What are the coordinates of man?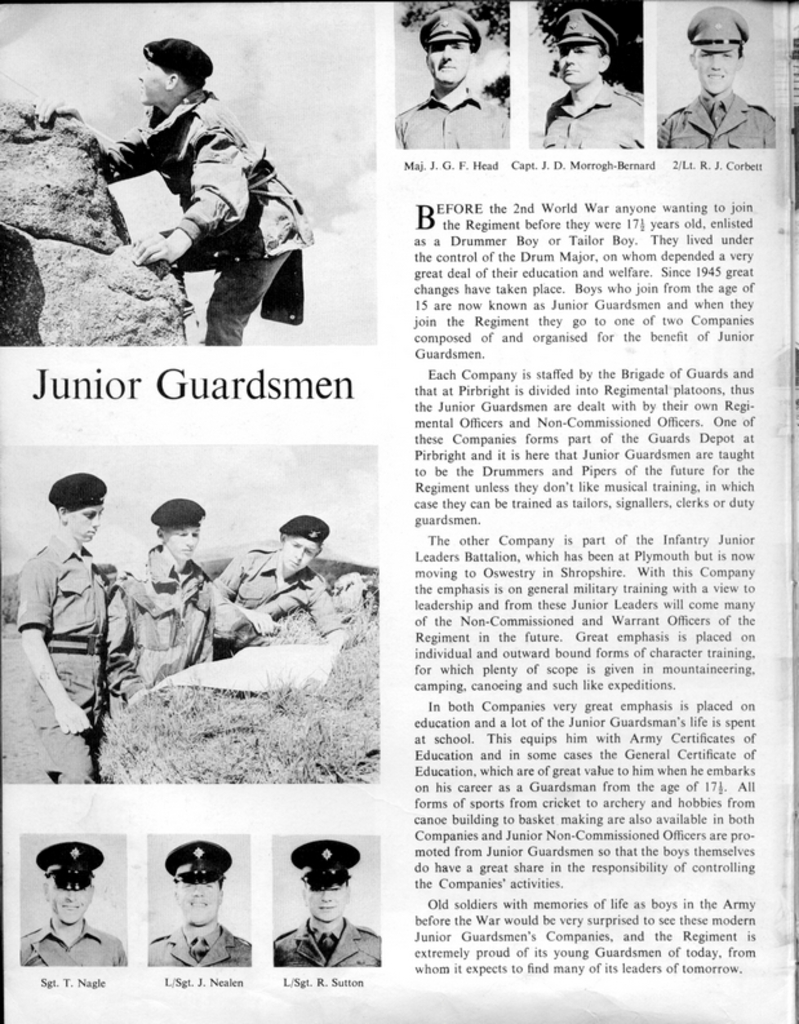
bbox=(12, 469, 116, 784).
